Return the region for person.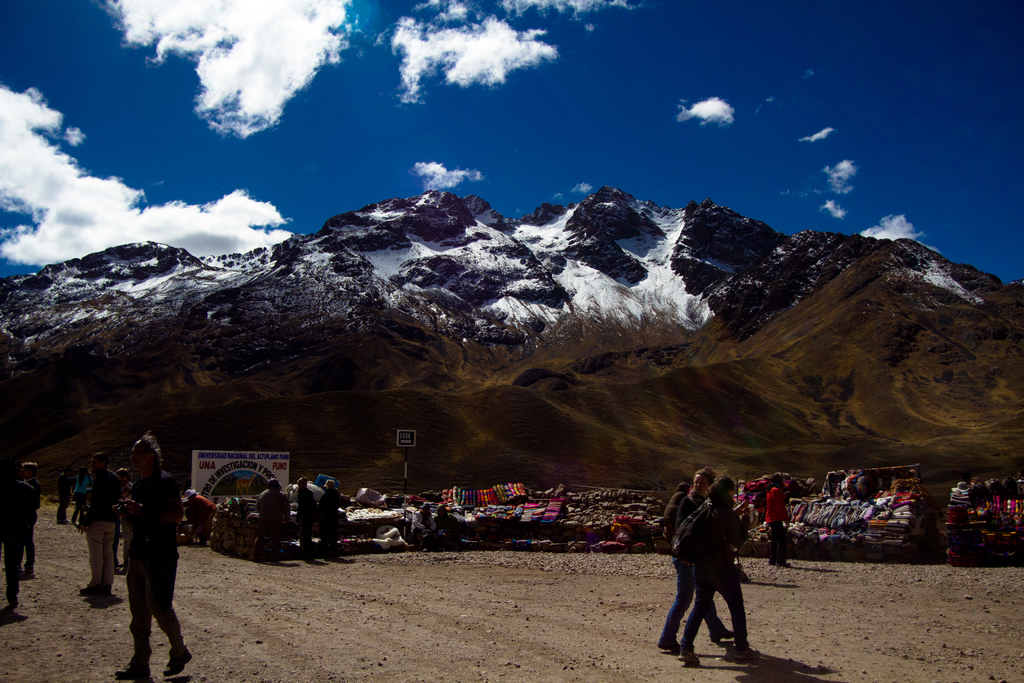
[115, 469, 137, 504].
